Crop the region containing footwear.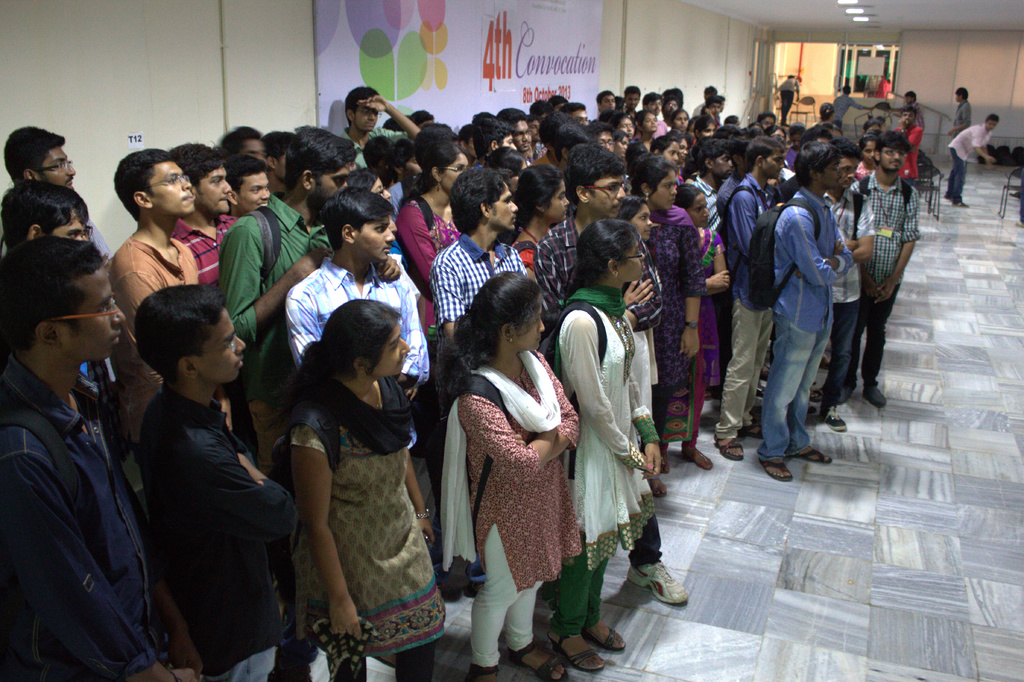
Crop region: x1=712, y1=438, x2=740, y2=463.
